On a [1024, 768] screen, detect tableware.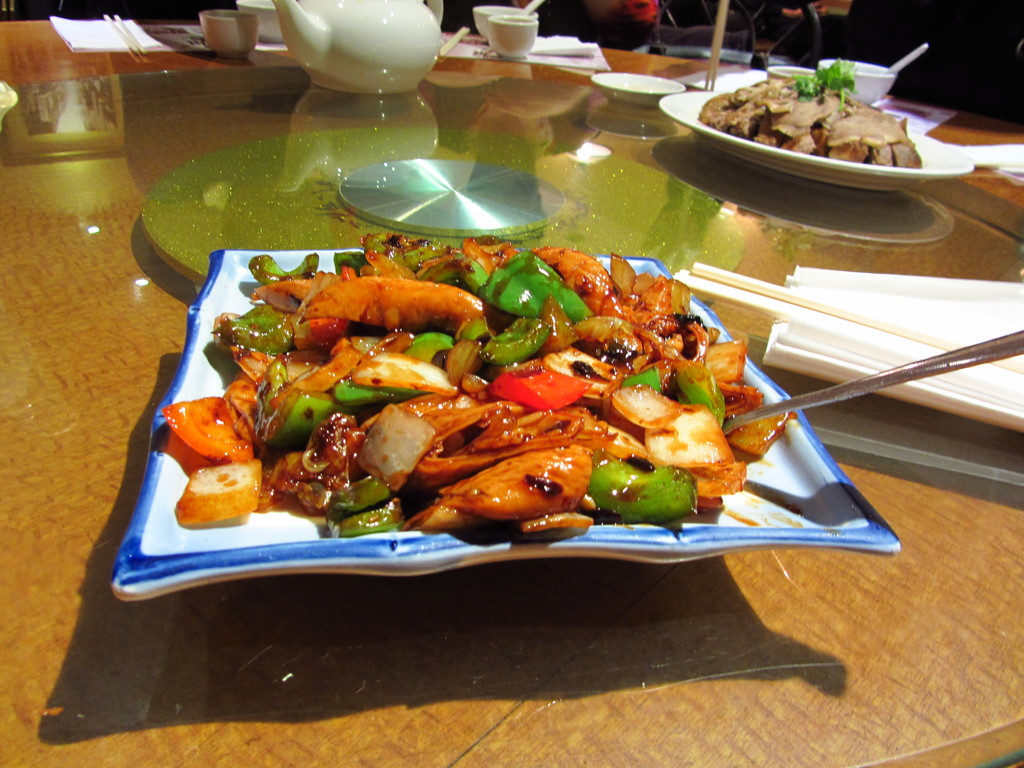
locate(887, 45, 932, 76).
